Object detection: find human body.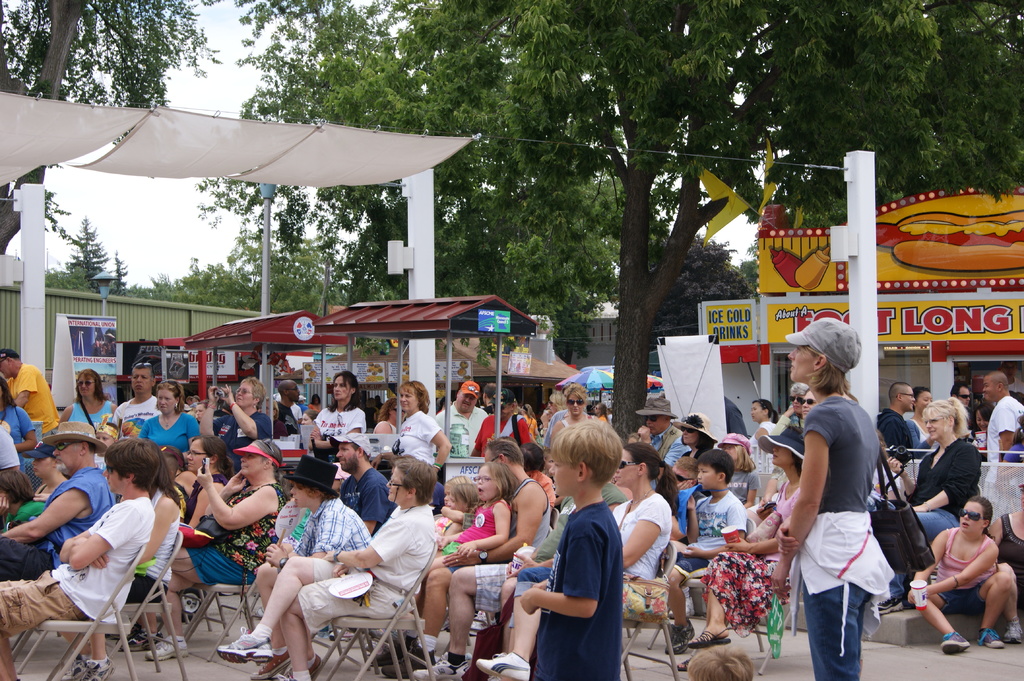
Rect(904, 495, 1012, 664).
